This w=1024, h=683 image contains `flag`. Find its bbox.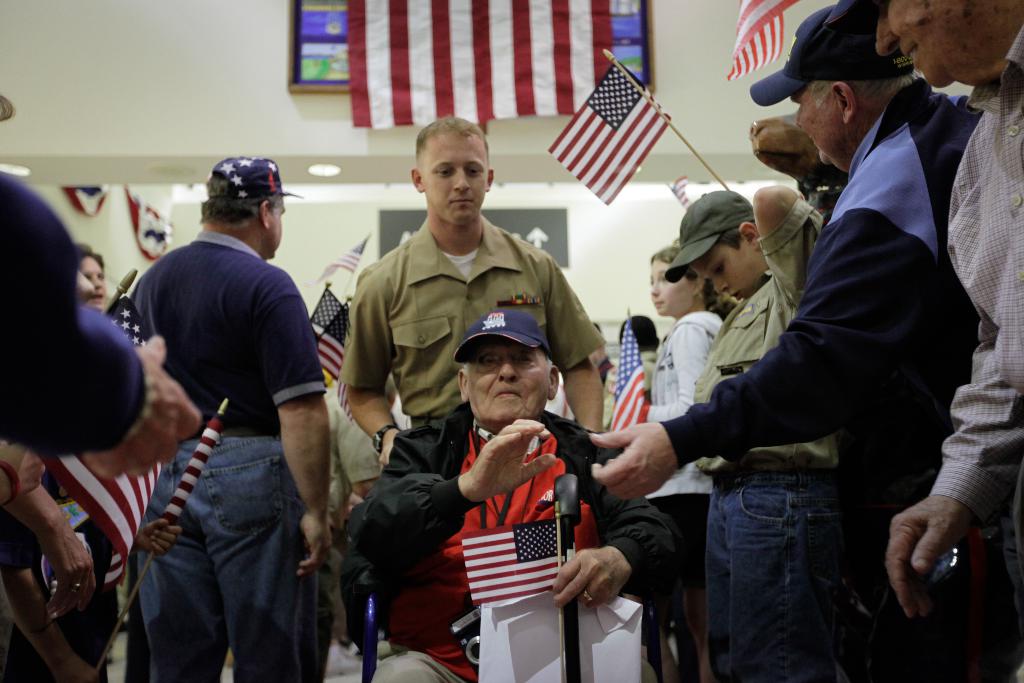
rect(607, 317, 651, 452).
